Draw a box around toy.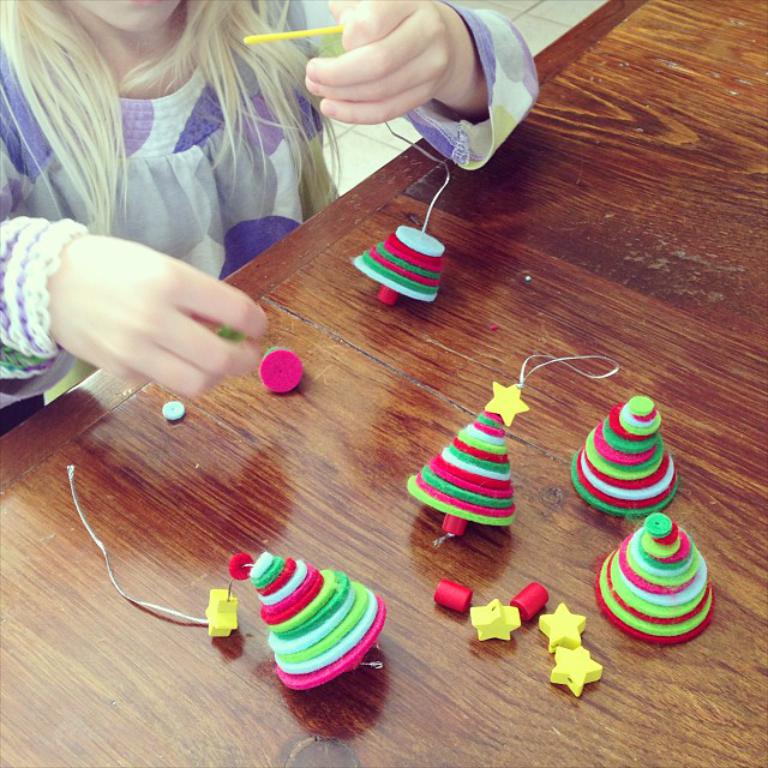
pyautogui.locateOnScreen(539, 601, 586, 653).
